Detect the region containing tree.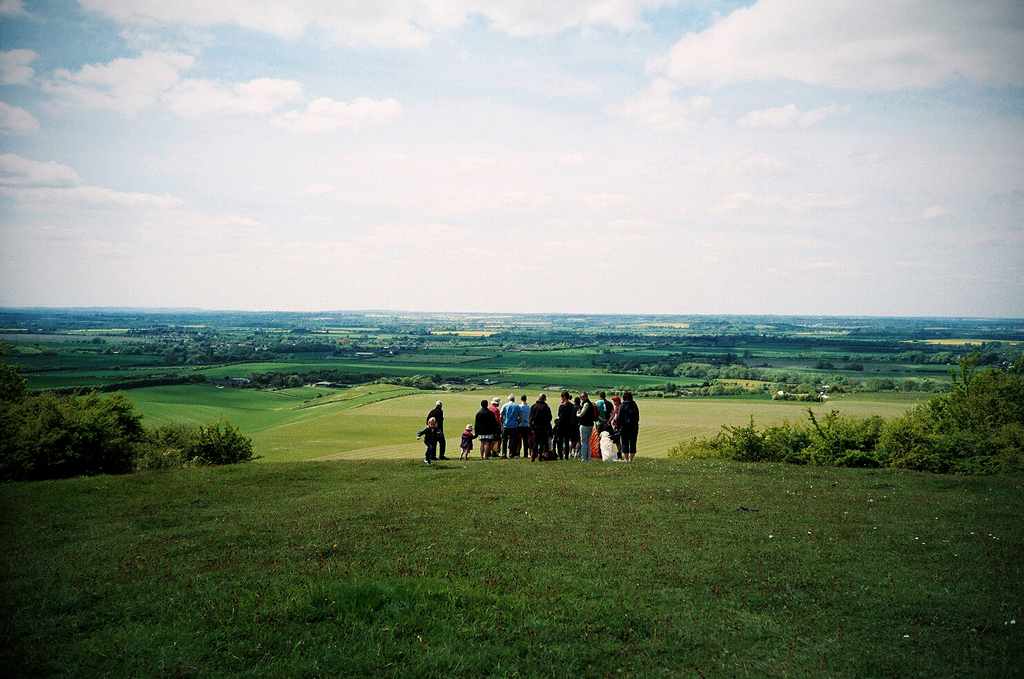
{"x1": 153, "y1": 418, "x2": 266, "y2": 466}.
